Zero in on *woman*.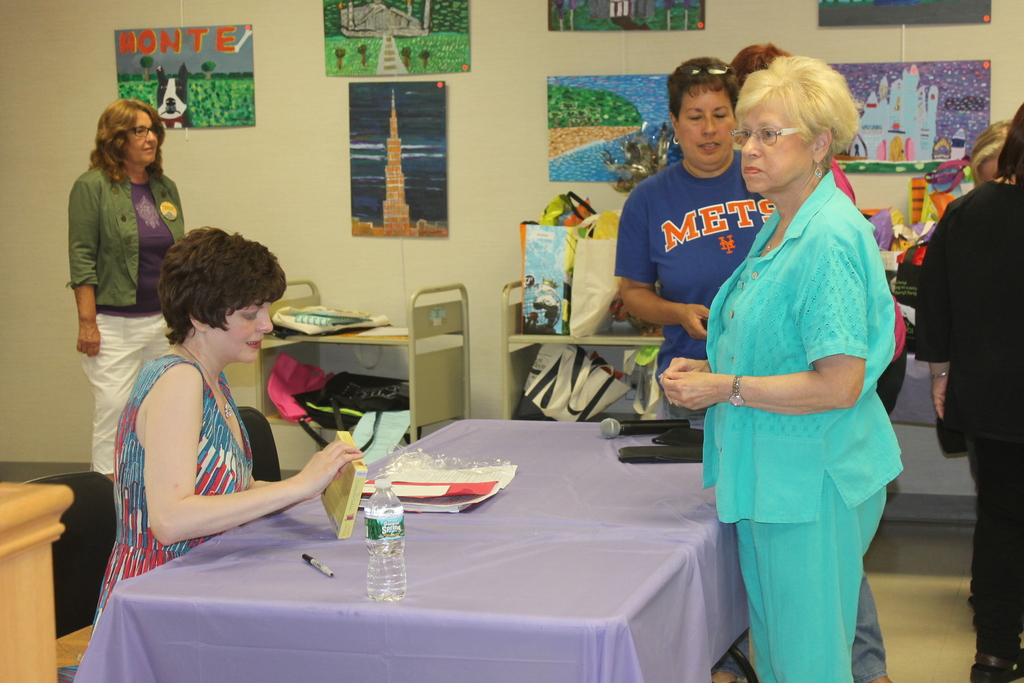
Zeroed in: bbox=(911, 97, 1023, 682).
